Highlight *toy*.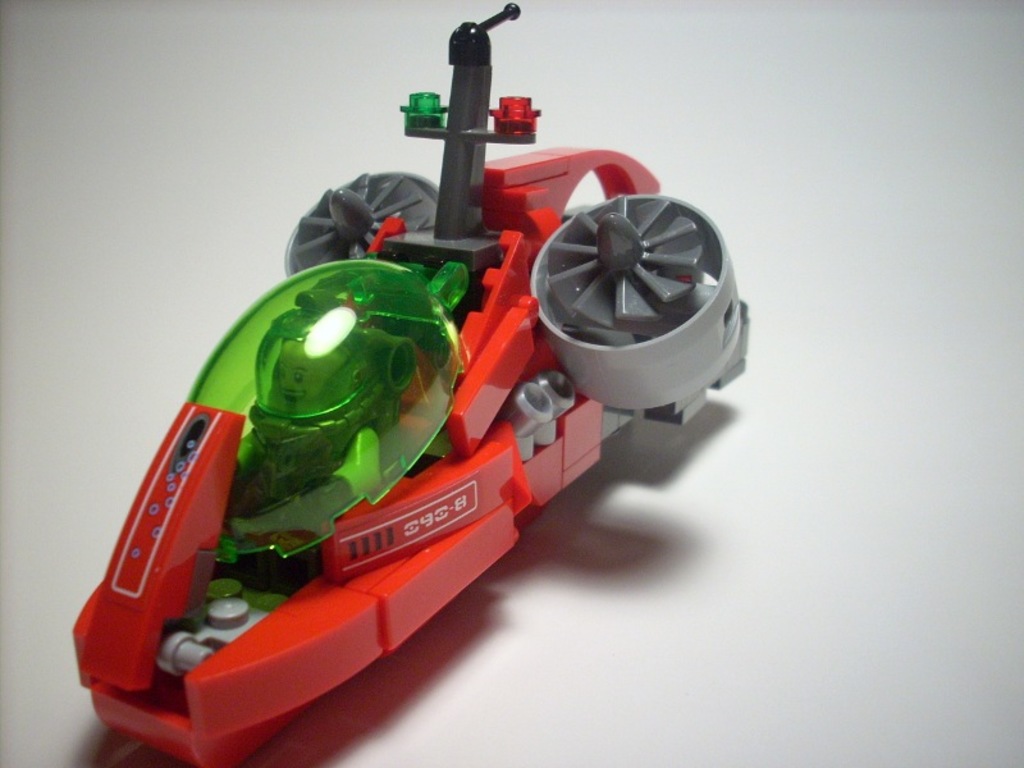
Highlighted region: region(0, 84, 819, 730).
